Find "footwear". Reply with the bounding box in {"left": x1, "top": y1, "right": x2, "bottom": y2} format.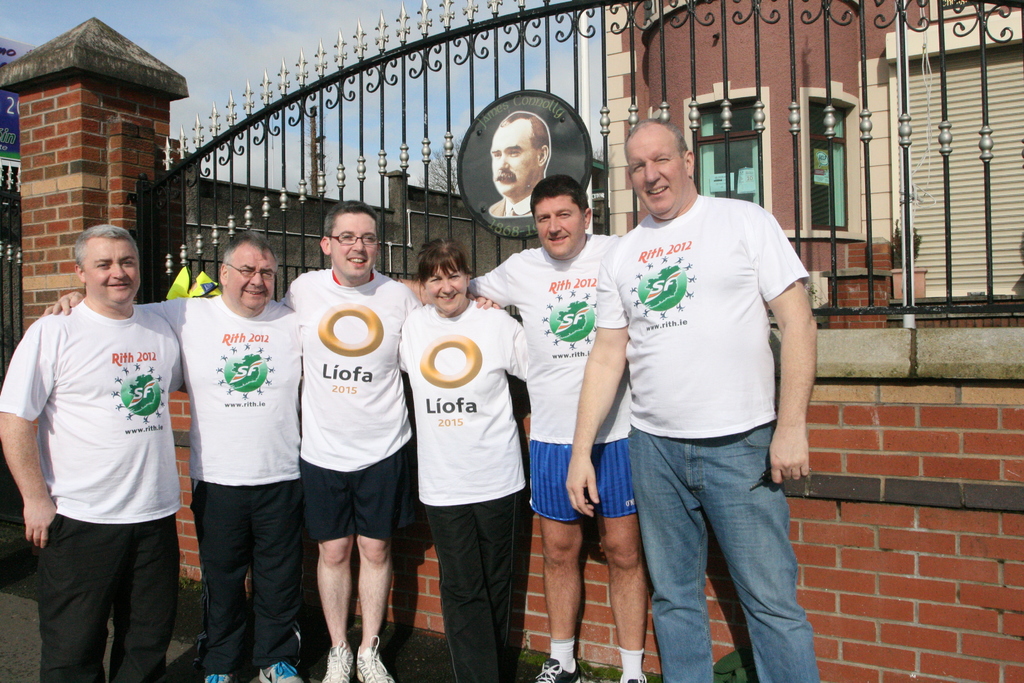
{"left": 619, "top": 672, "right": 644, "bottom": 682}.
